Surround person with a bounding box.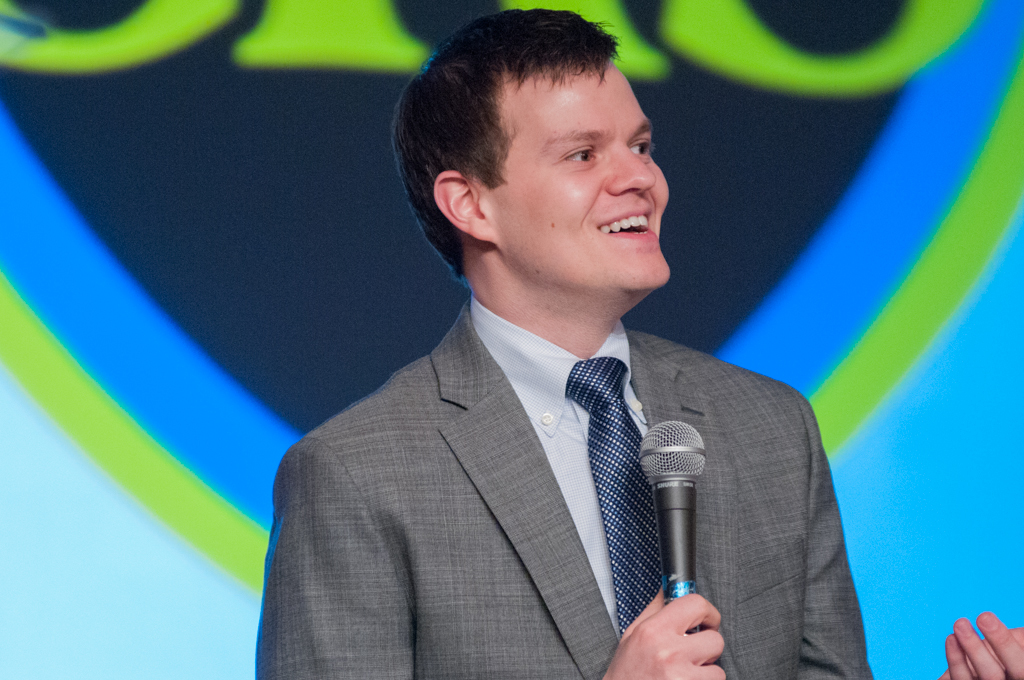
locate(257, 10, 871, 679).
